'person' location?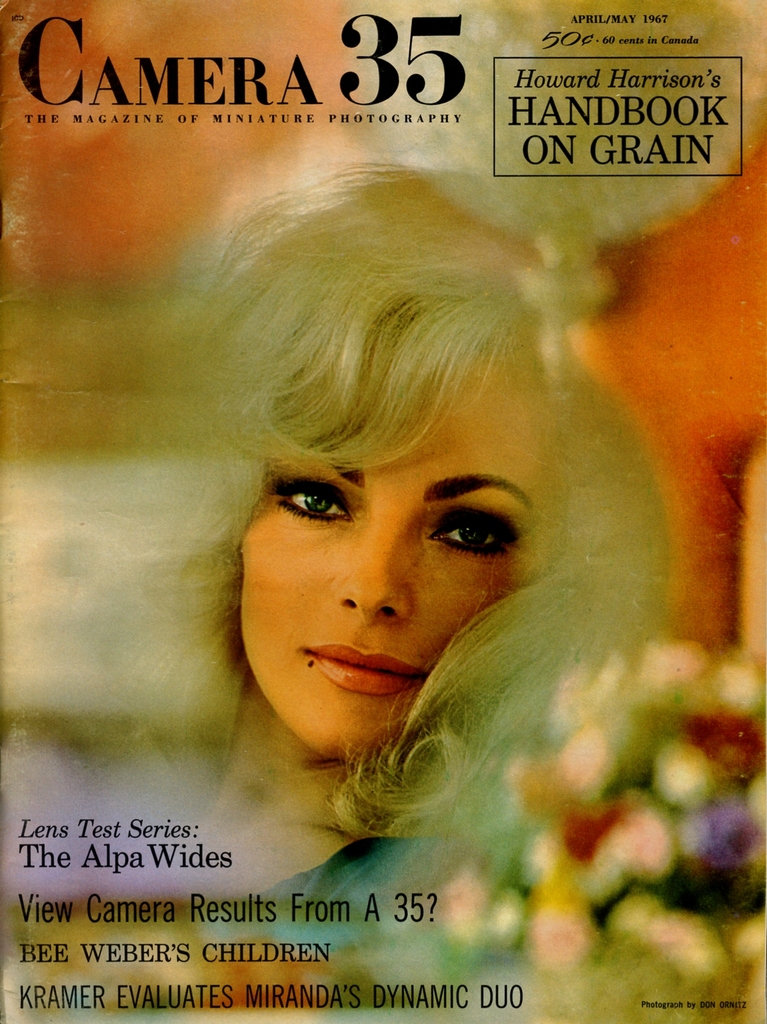
rect(115, 162, 674, 936)
